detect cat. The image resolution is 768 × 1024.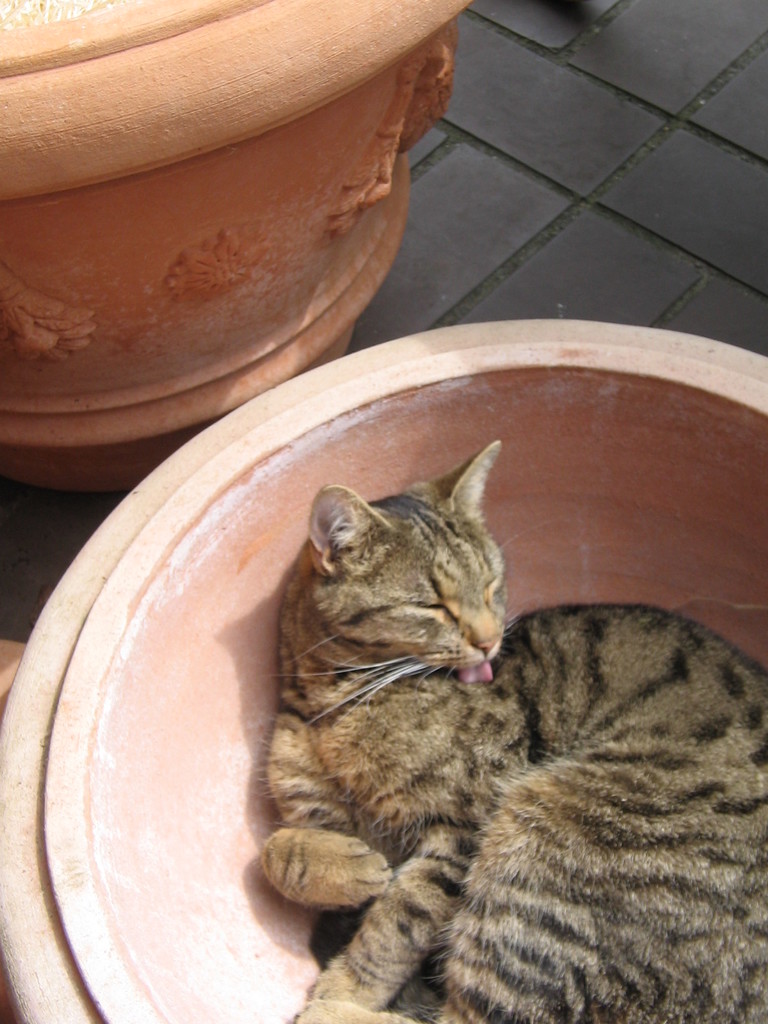
bbox=(261, 436, 767, 1023).
